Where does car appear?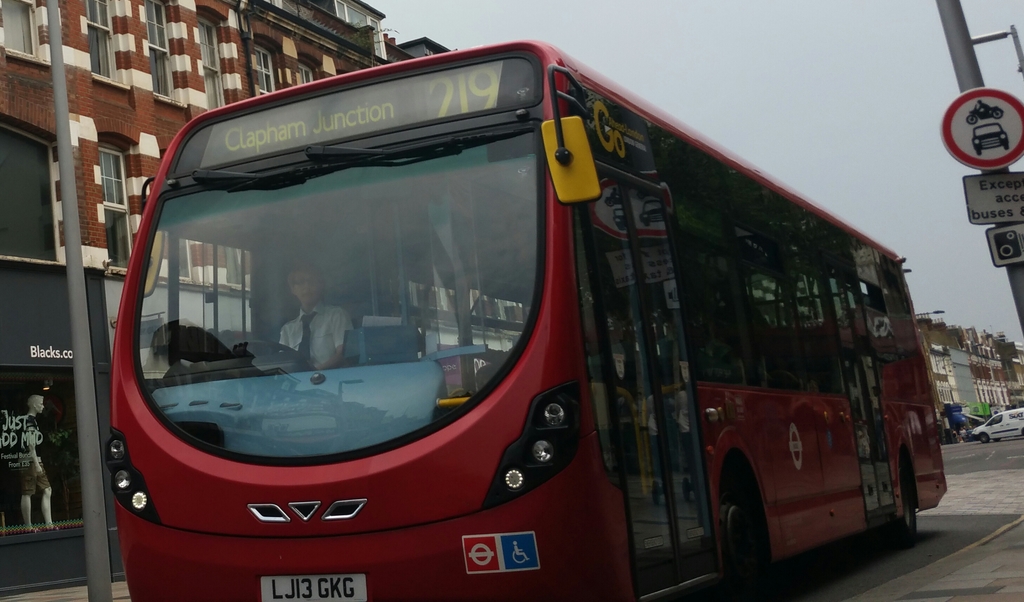
Appears at <region>947, 411, 986, 427</region>.
